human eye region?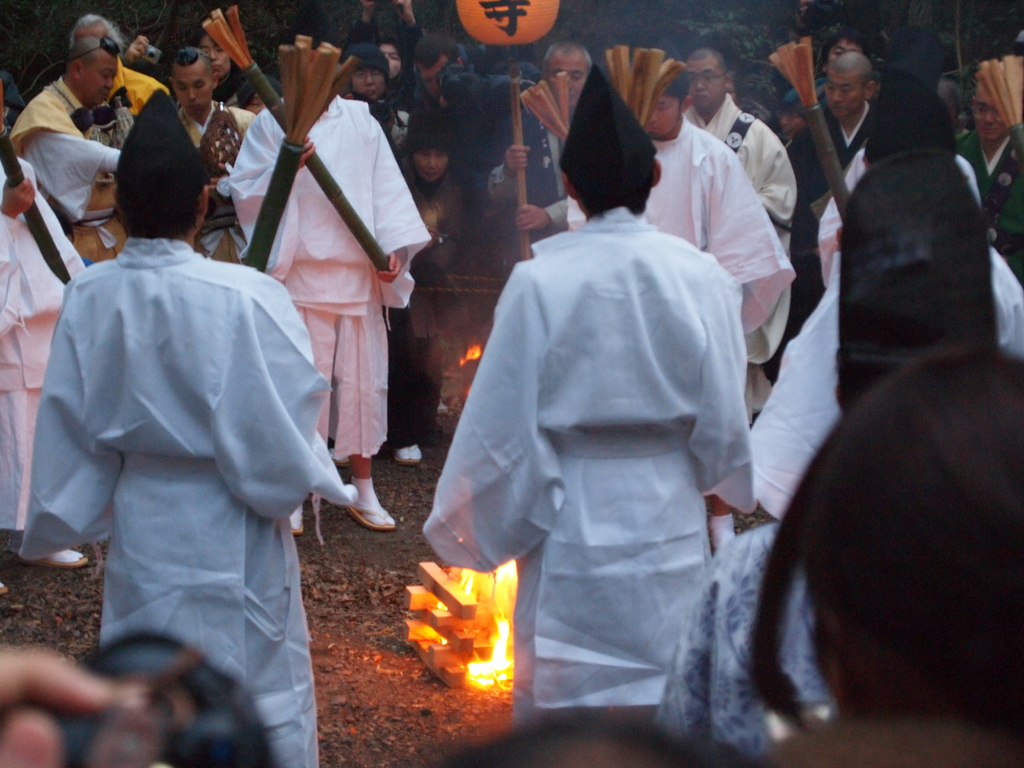
(left=703, top=70, right=712, bottom=82)
